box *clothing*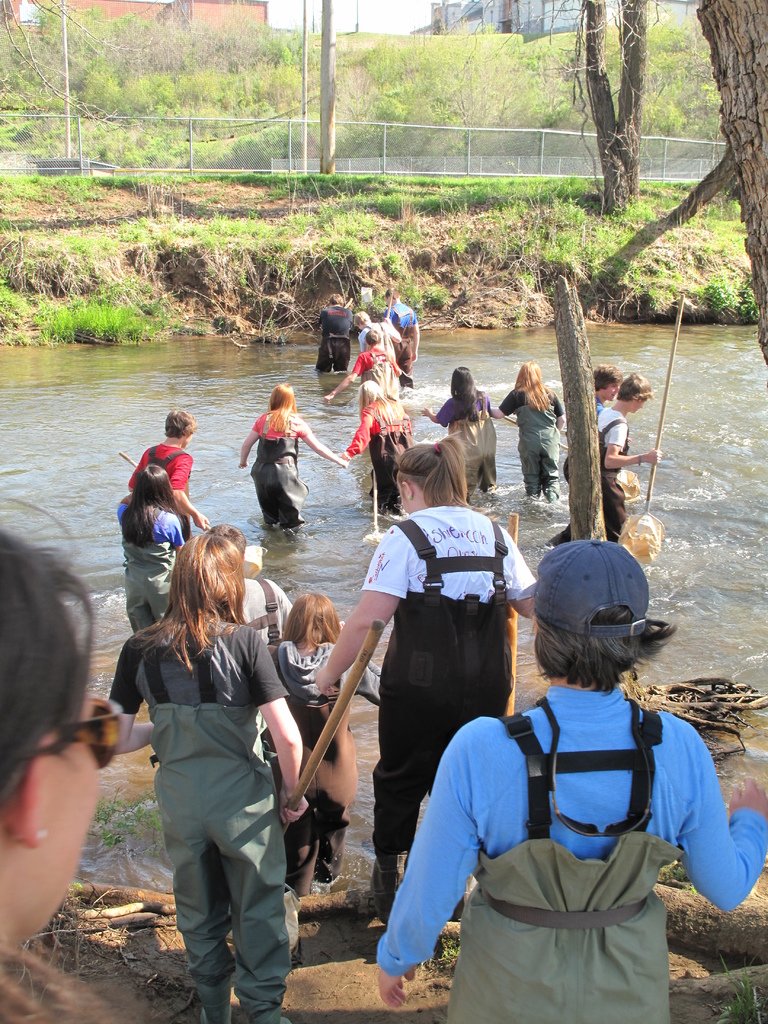
{"left": 374, "top": 691, "right": 767, "bottom": 969}
